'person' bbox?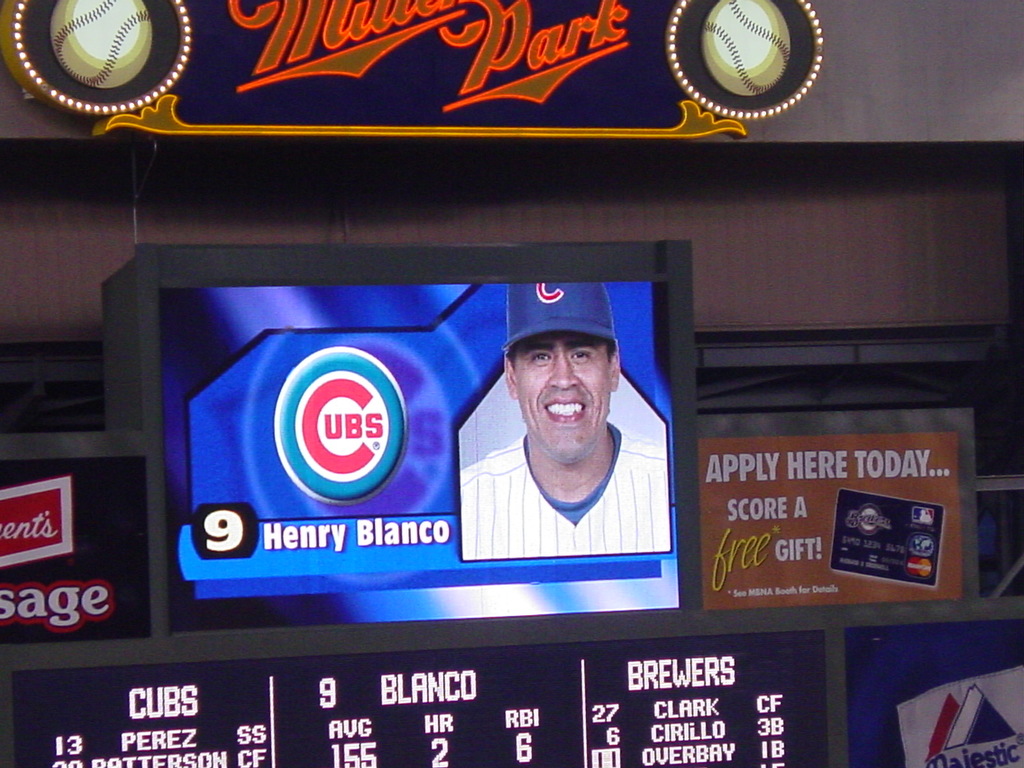
[left=471, top=300, right=641, bottom=541]
